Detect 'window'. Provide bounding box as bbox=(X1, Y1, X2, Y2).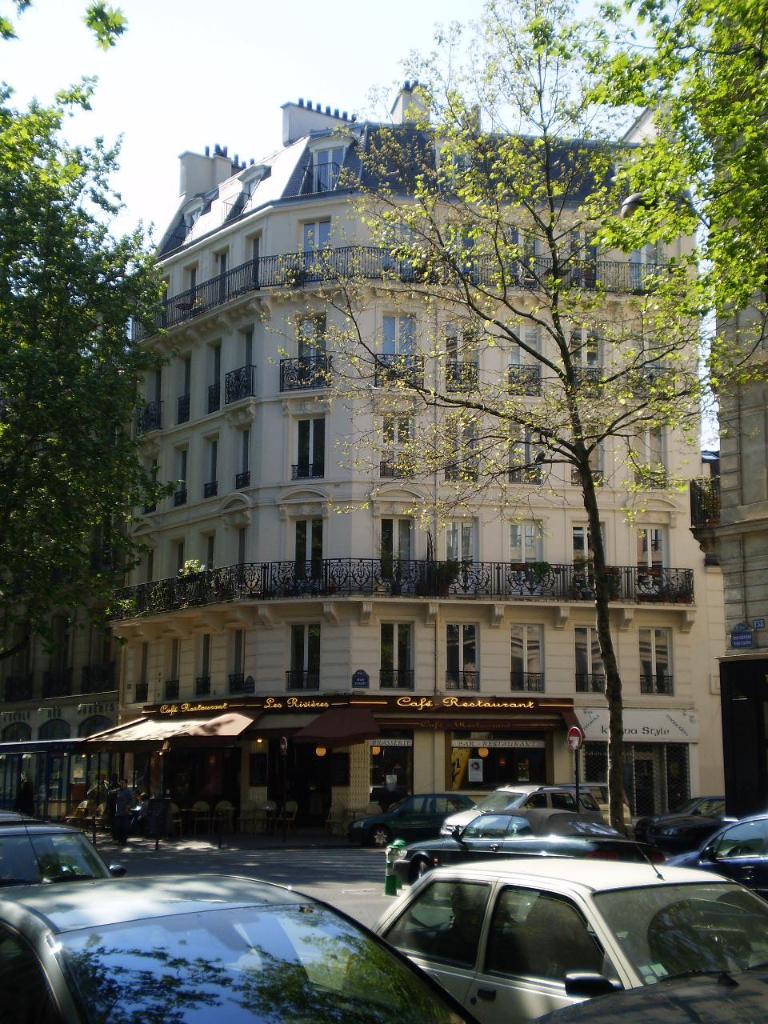
bbox=(299, 223, 330, 274).
